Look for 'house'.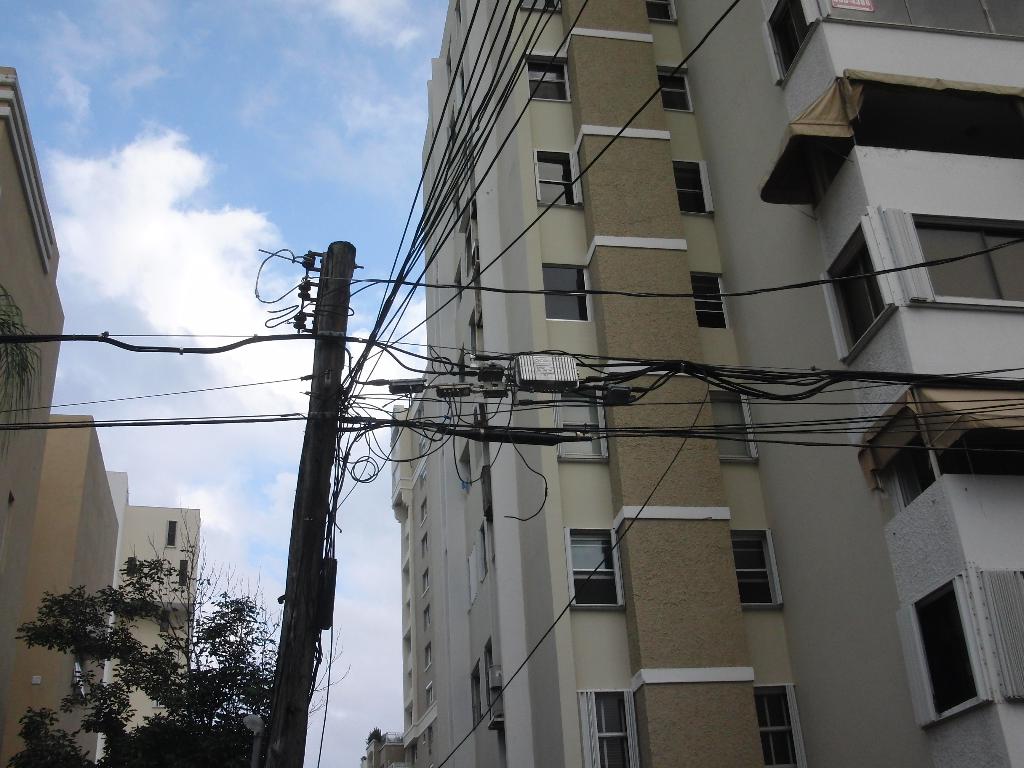
Found: <region>0, 58, 116, 767</region>.
